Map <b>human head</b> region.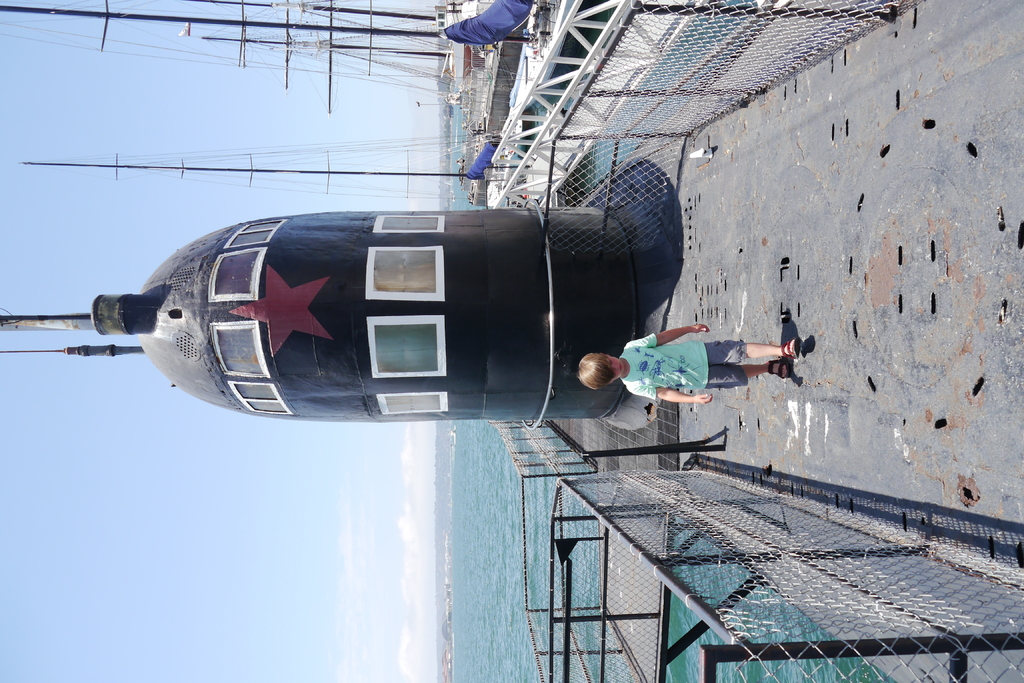
Mapped to detection(579, 350, 627, 393).
